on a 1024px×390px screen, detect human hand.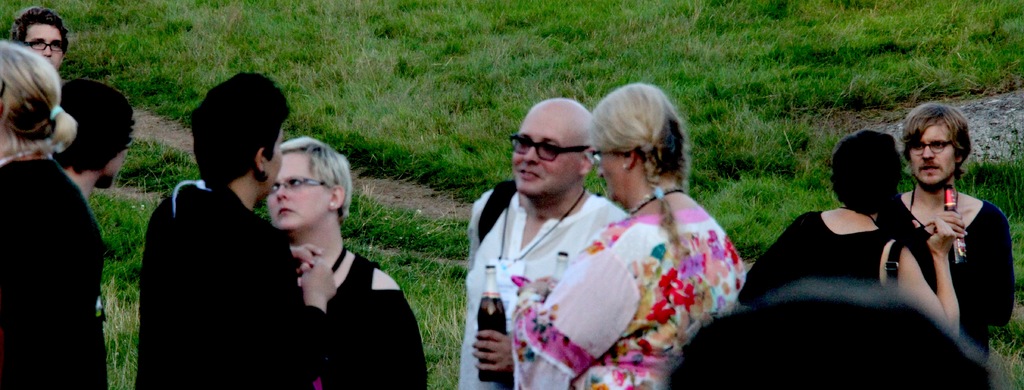
locate(936, 207, 970, 241).
